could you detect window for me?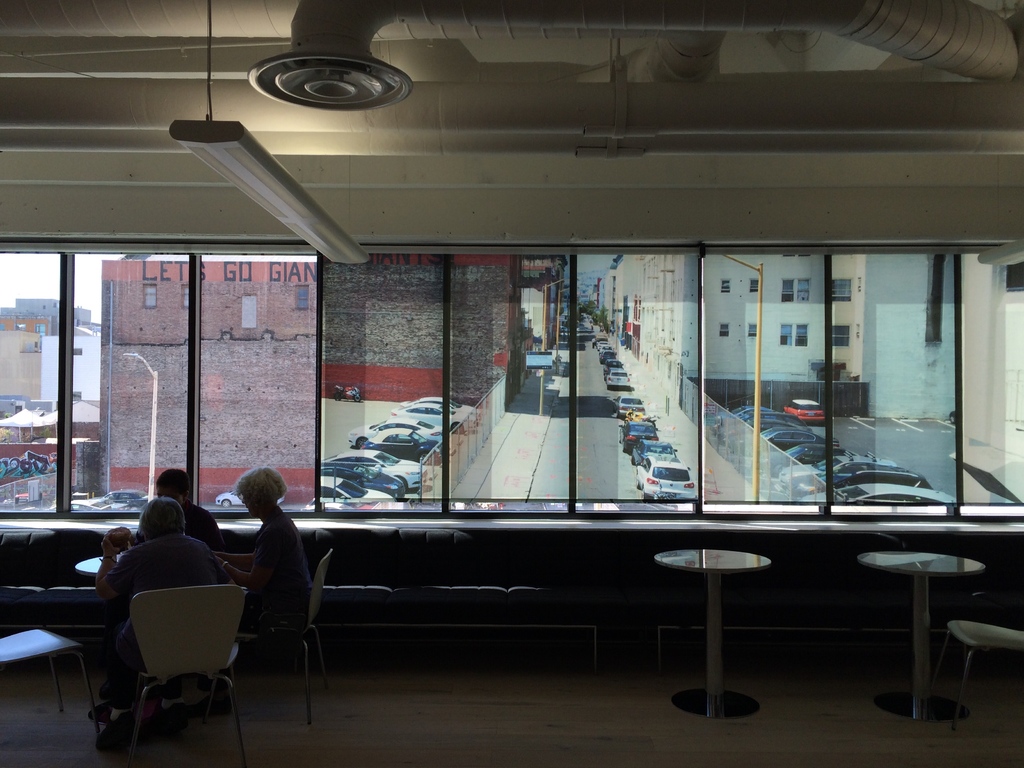
Detection result: crop(832, 282, 851, 305).
